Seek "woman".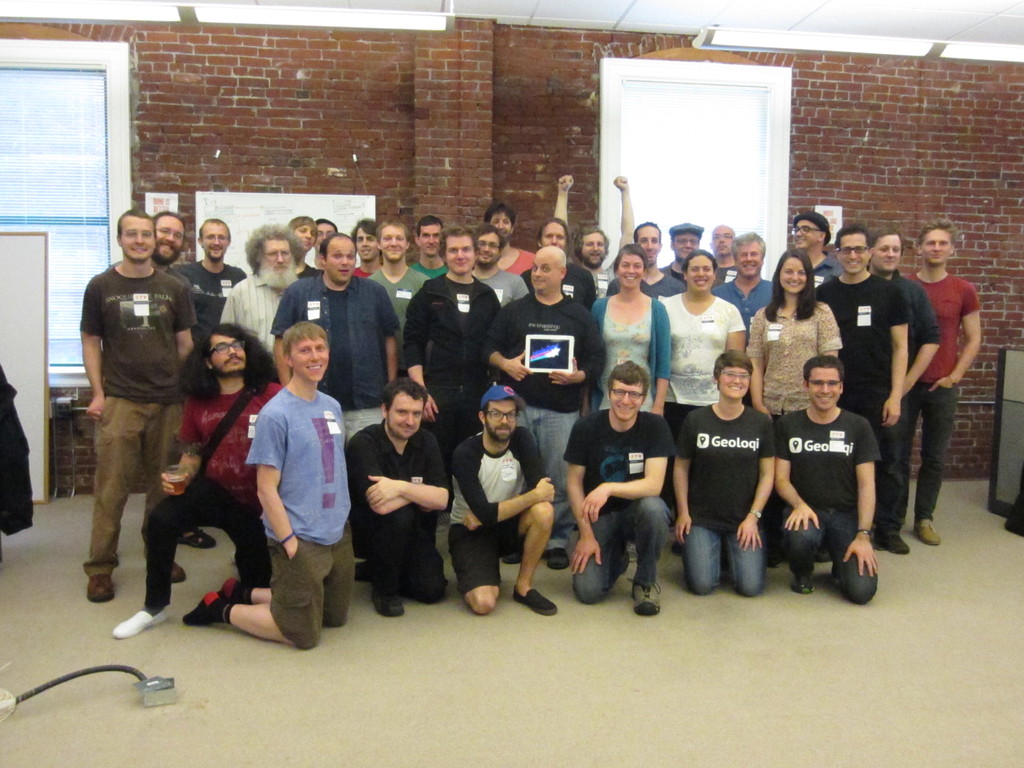
BBox(745, 248, 844, 566).
